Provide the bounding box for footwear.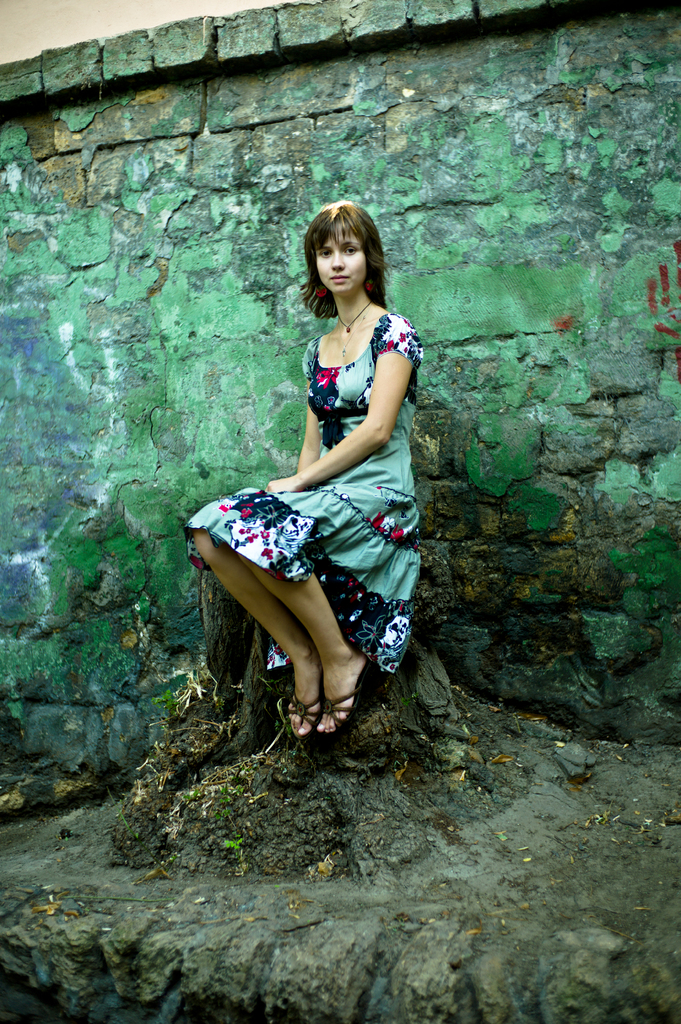
303,657,378,762.
